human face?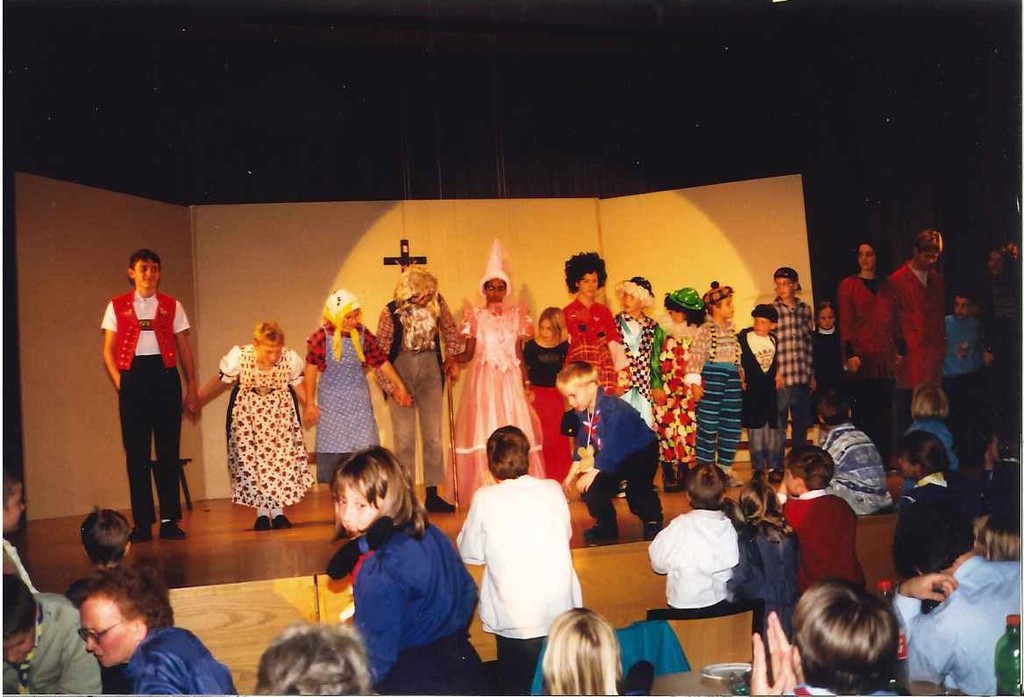
crop(755, 316, 773, 332)
